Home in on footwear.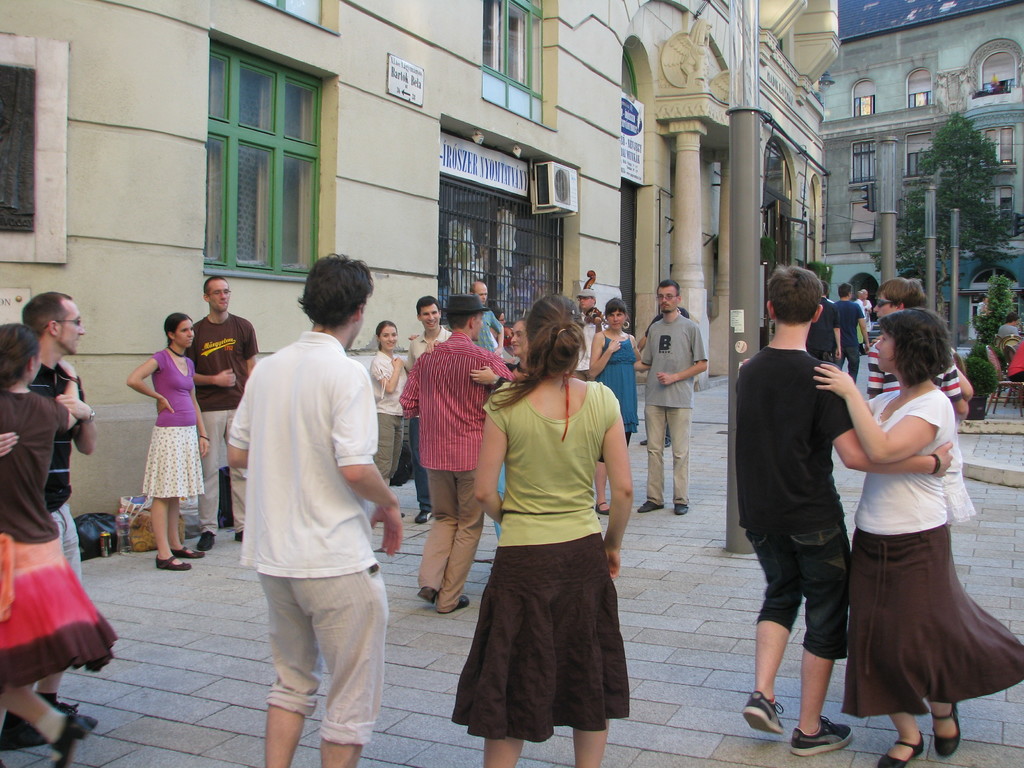
Homed in at (196,529,220,548).
